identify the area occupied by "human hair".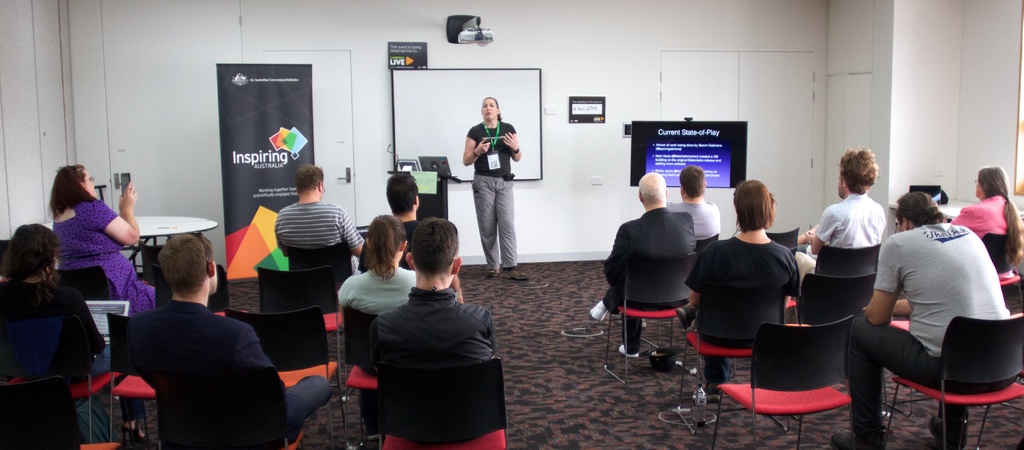
Area: Rect(411, 214, 457, 281).
